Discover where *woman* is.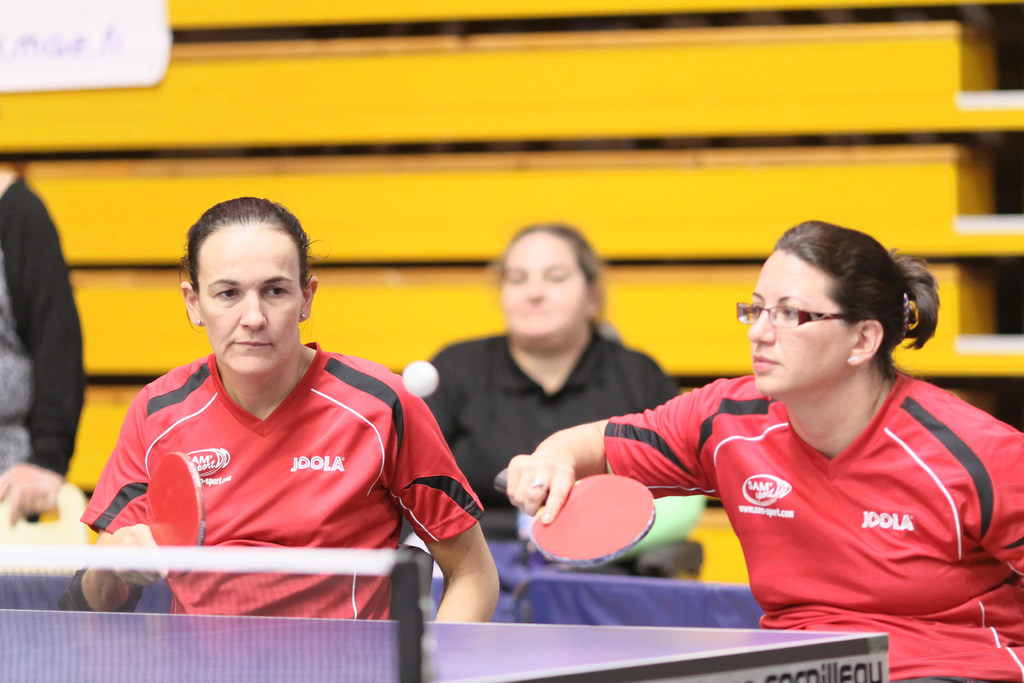
Discovered at (left=494, top=215, right=1023, bottom=682).
